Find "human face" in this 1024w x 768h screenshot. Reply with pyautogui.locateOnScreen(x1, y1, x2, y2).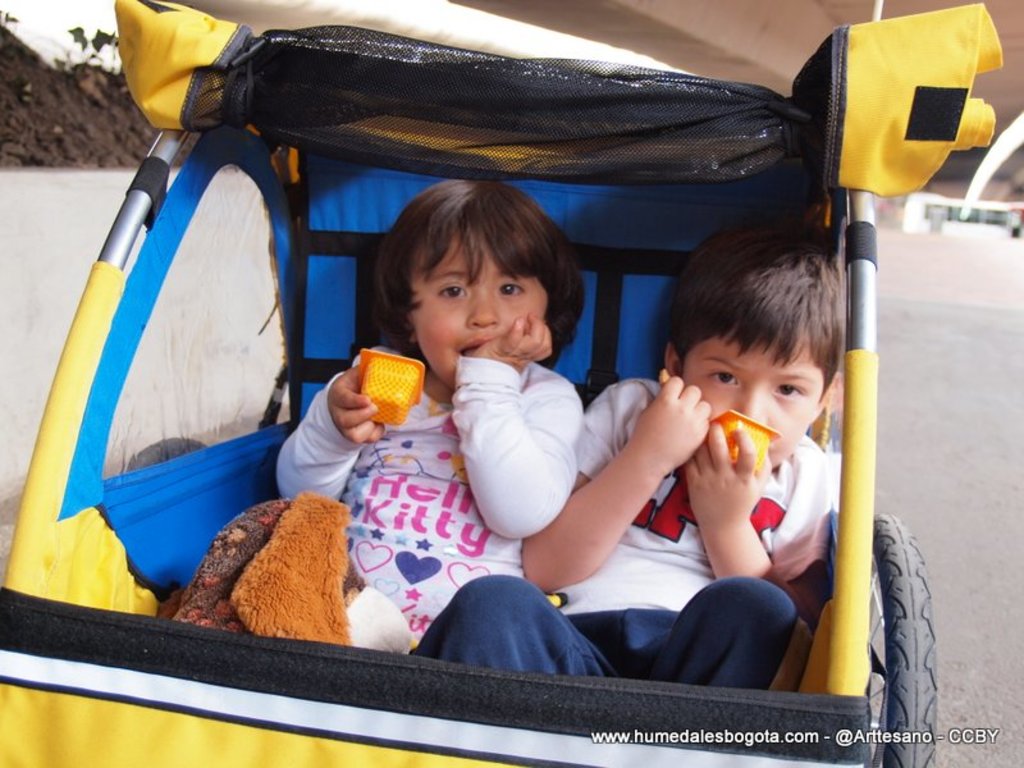
pyautogui.locateOnScreen(682, 325, 820, 466).
